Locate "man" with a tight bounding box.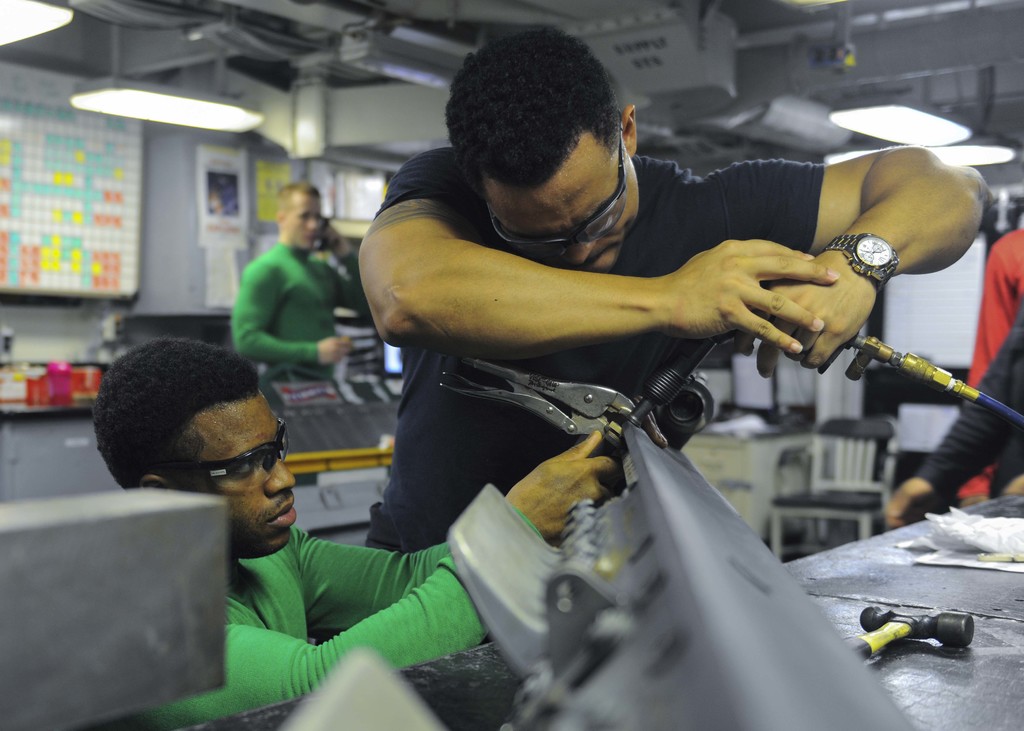
[392,8,960,666].
